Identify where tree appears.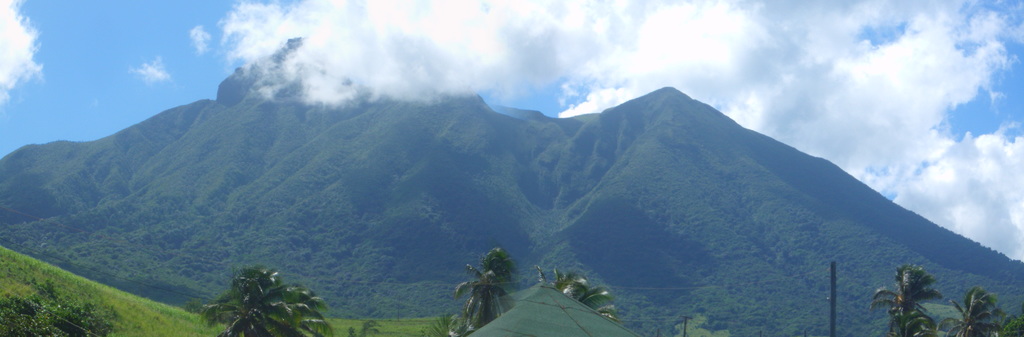
Appears at crop(872, 275, 944, 334).
